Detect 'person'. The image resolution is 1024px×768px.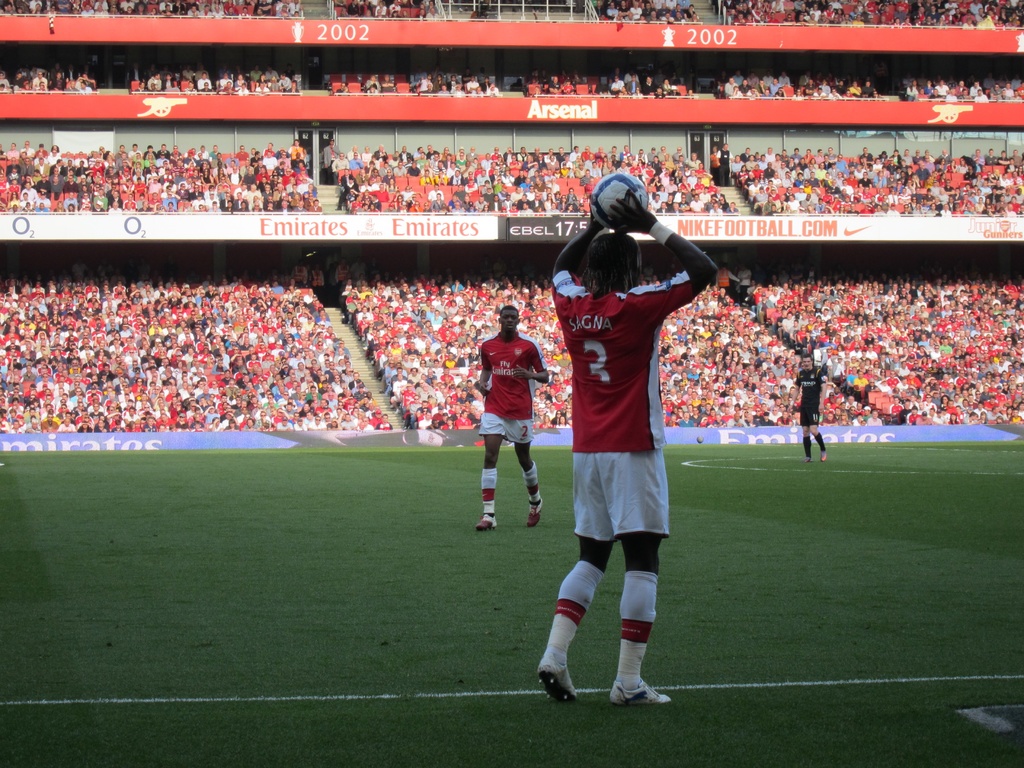
{"left": 796, "top": 352, "right": 836, "bottom": 468}.
